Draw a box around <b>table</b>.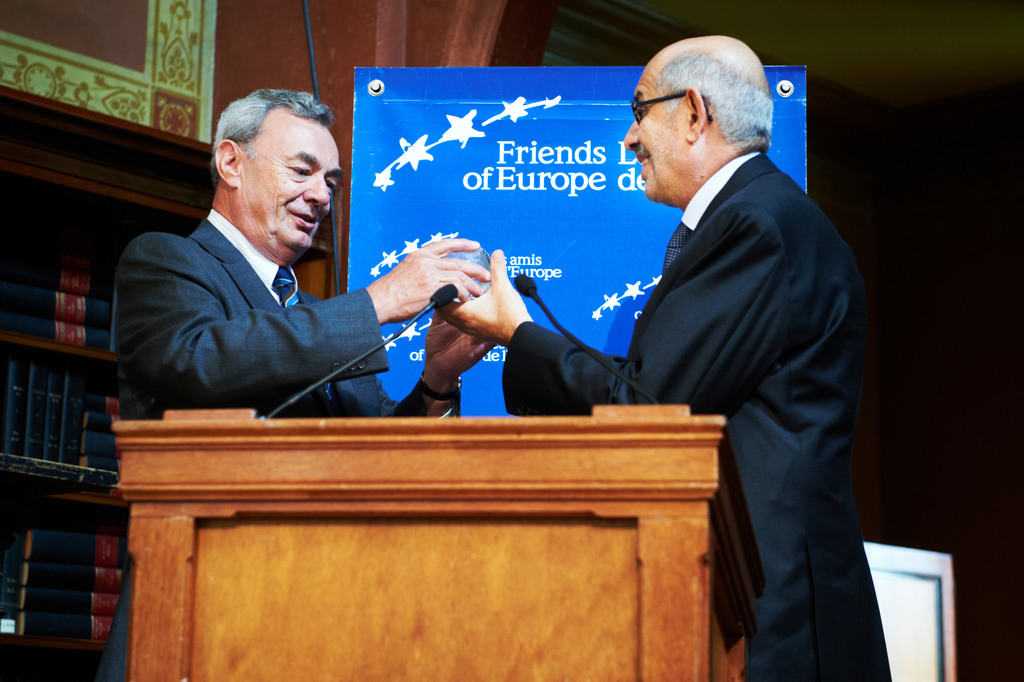
locate(115, 392, 728, 681).
